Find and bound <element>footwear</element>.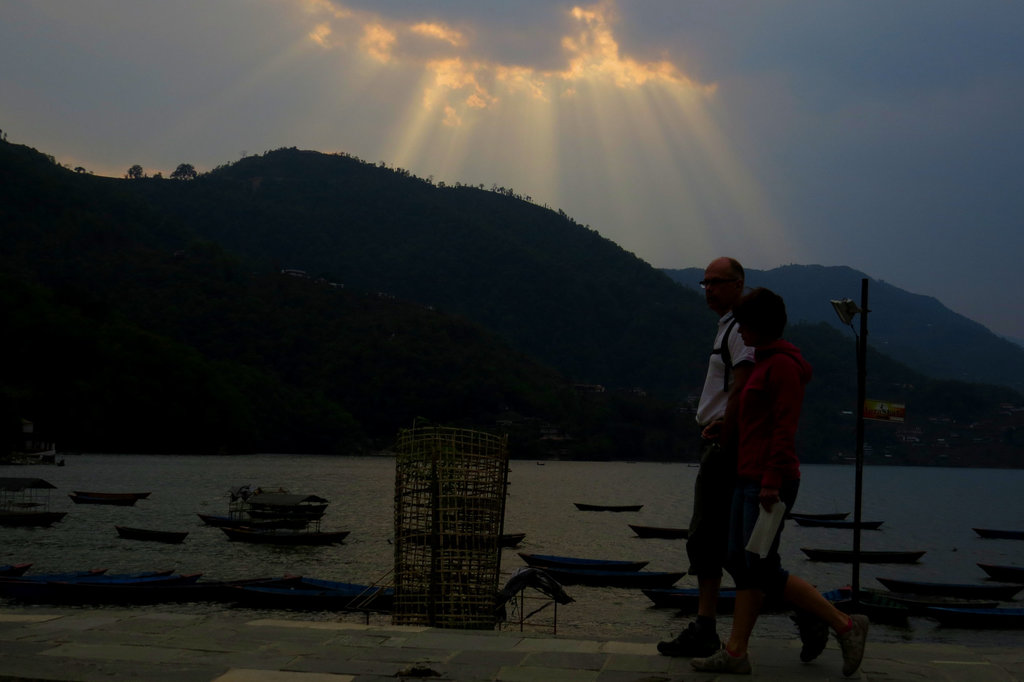
Bound: crop(658, 621, 724, 657).
